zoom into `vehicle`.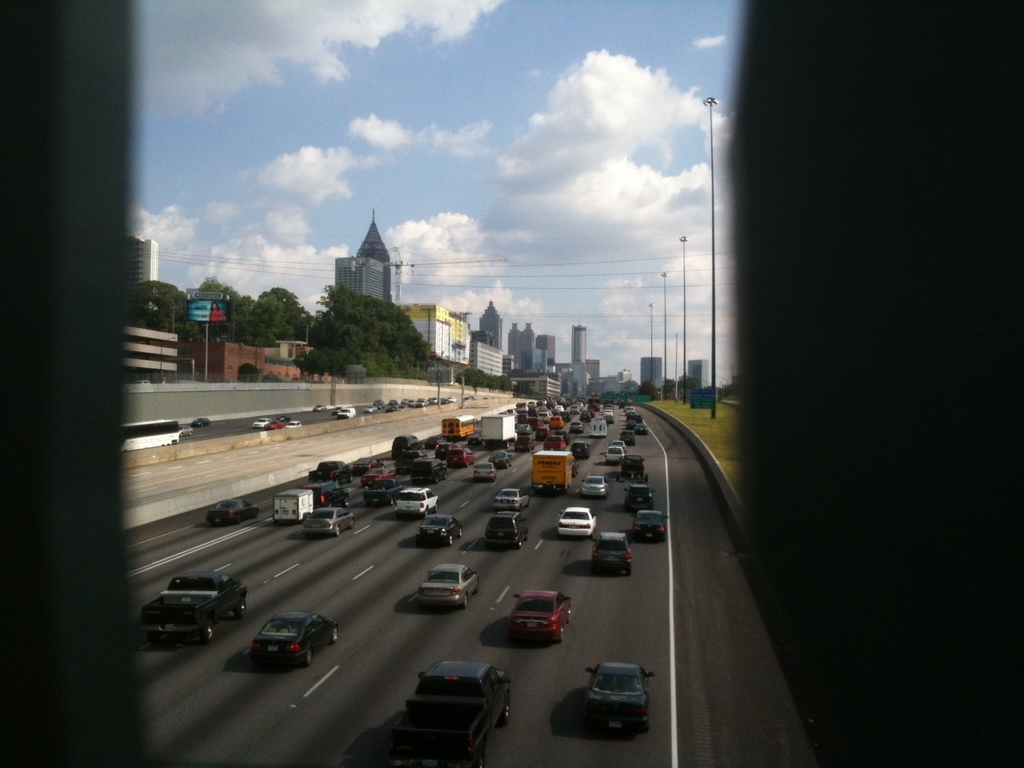
Zoom target: bbox=(190, 416, 208, 428).
